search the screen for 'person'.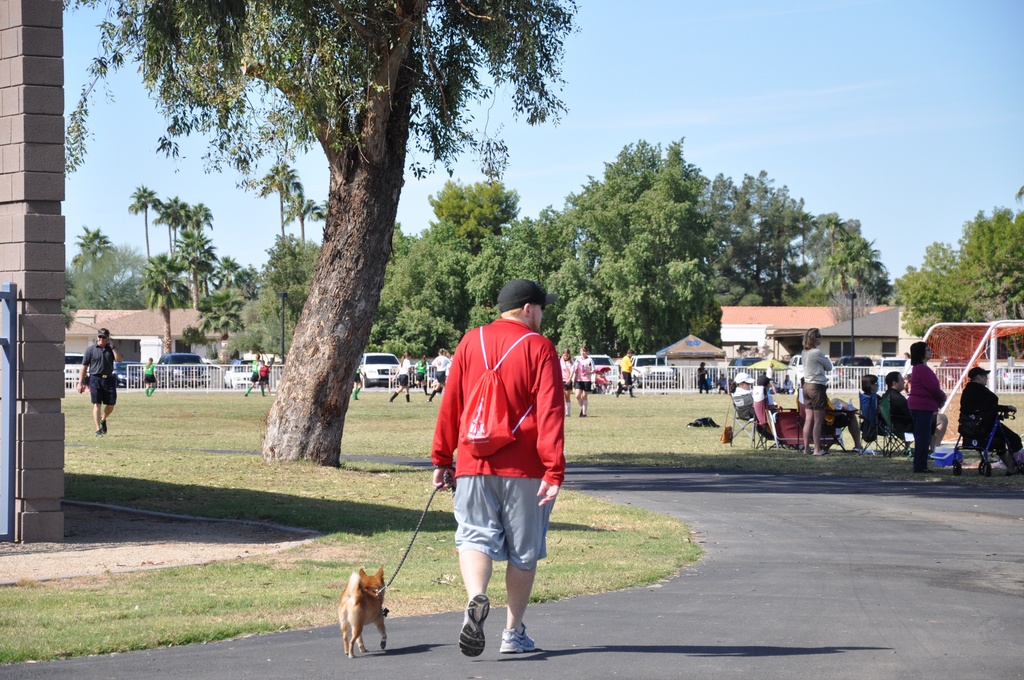
Found at (408,349,430,396).
